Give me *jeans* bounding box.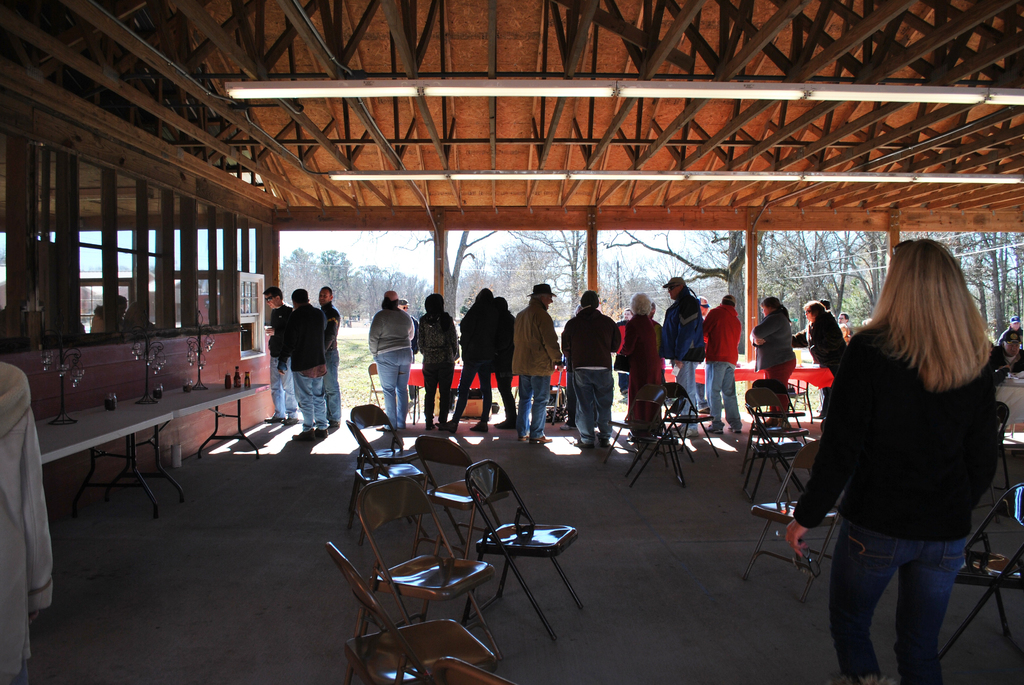
519,374,549,439.
